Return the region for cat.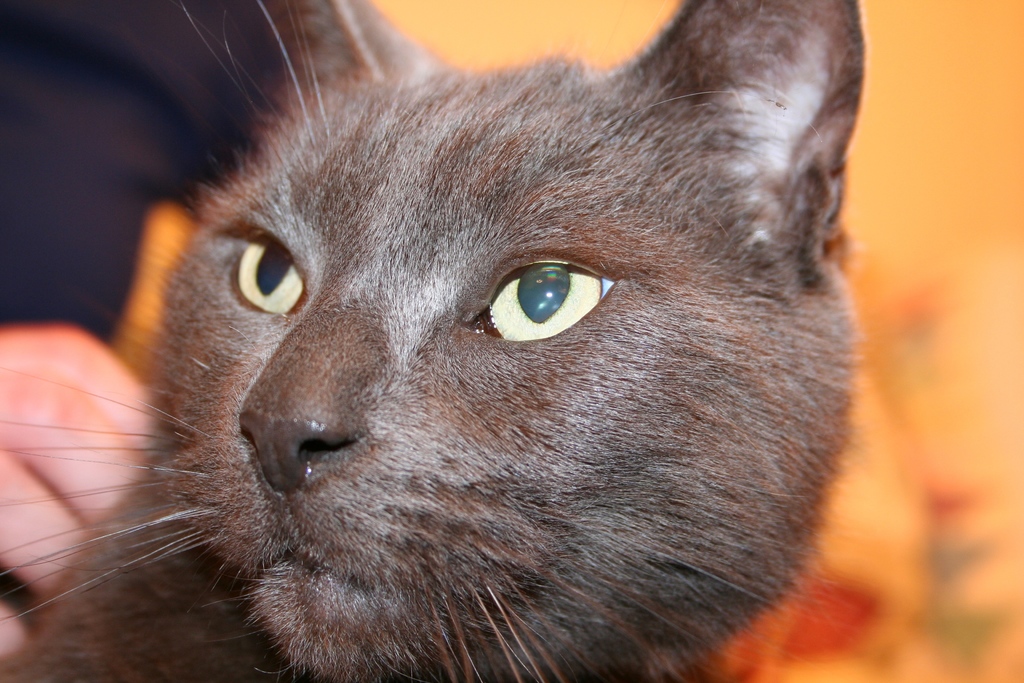
l=0, t=0, r=869, b=682.
